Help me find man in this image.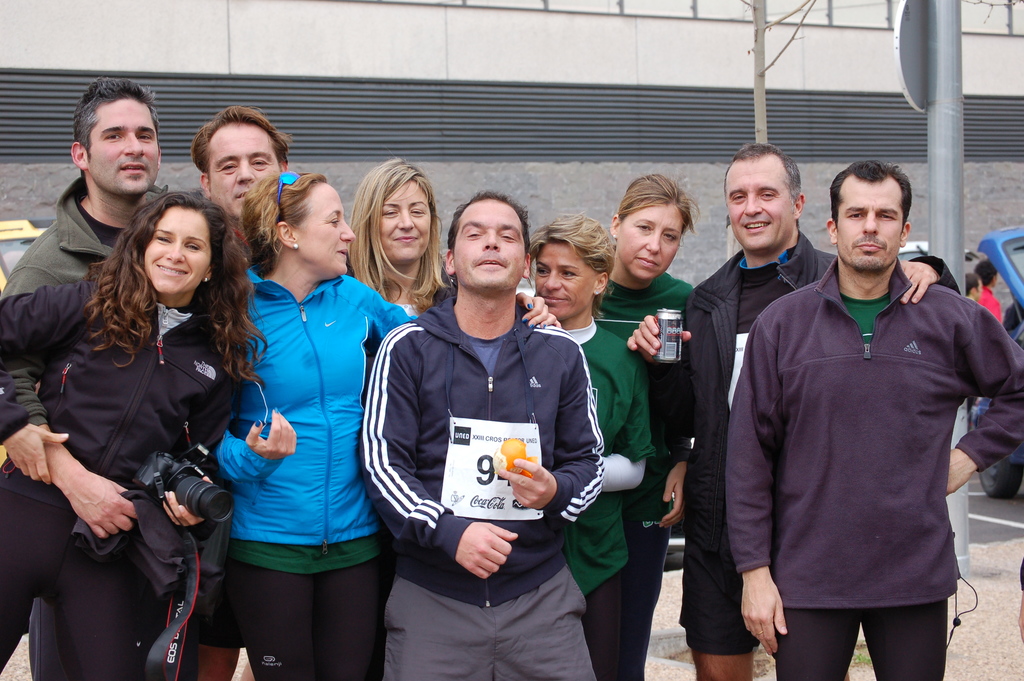
Found it: 363,186,612,680.
